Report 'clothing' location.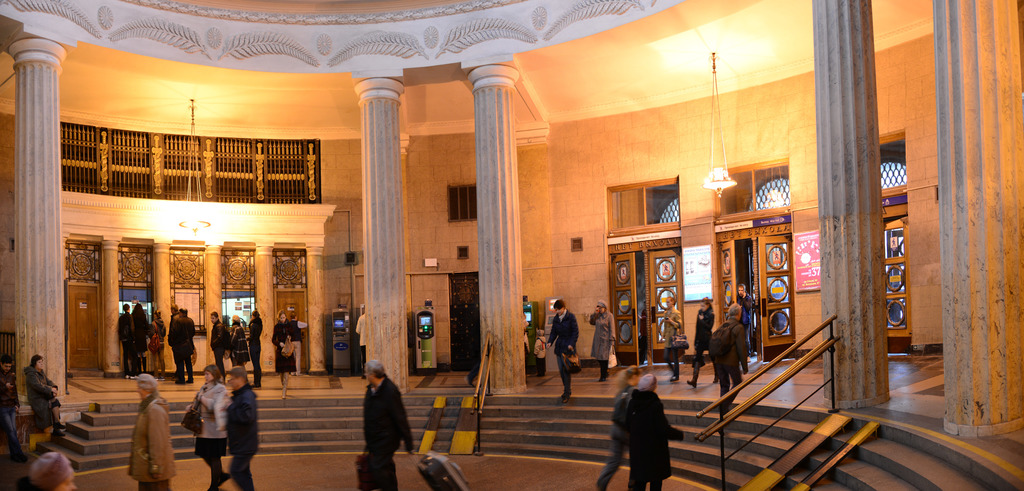
Report: bbox=[596, 392, 630, 490].
